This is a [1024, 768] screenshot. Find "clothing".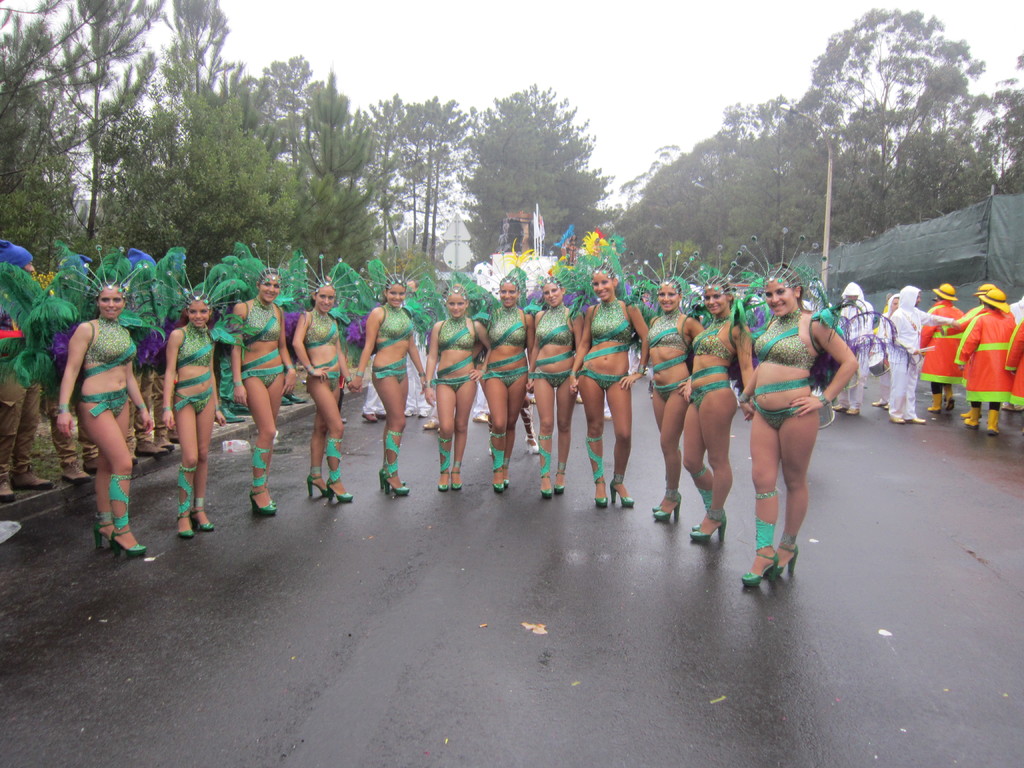
Bounding box: [50, 383, 96, 468].
